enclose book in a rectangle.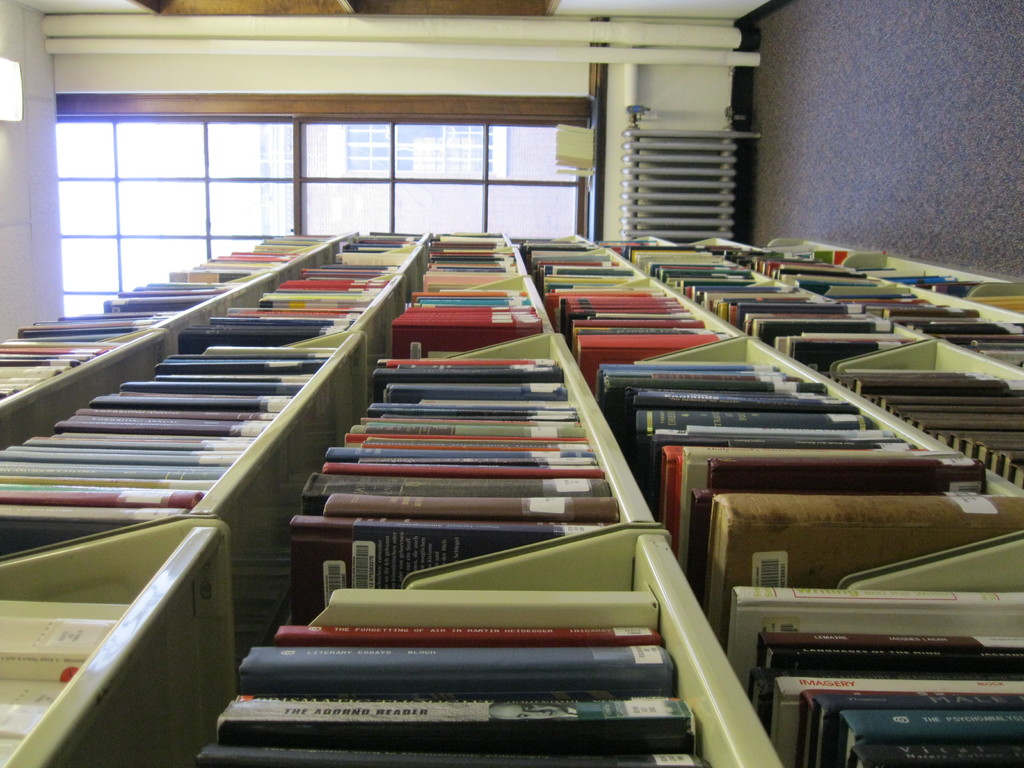
bbox=(214, 692, 697, 752).
